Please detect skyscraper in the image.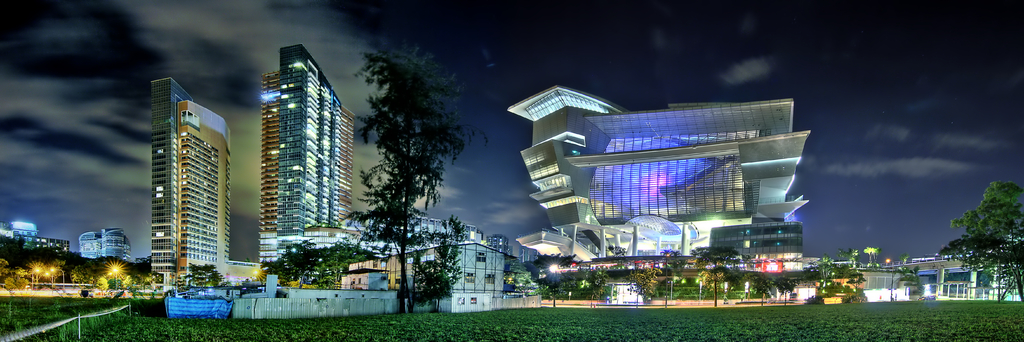
[x1=233, y1=42, x2=353, y2=273].
